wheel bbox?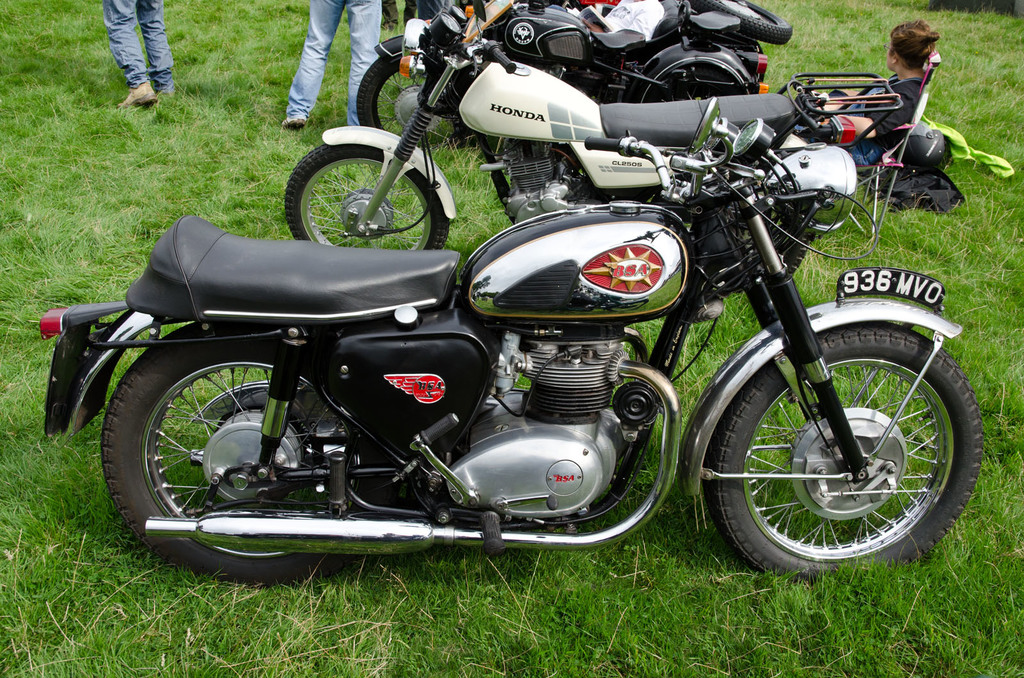
bbox=[286, 143, 451, 258]
